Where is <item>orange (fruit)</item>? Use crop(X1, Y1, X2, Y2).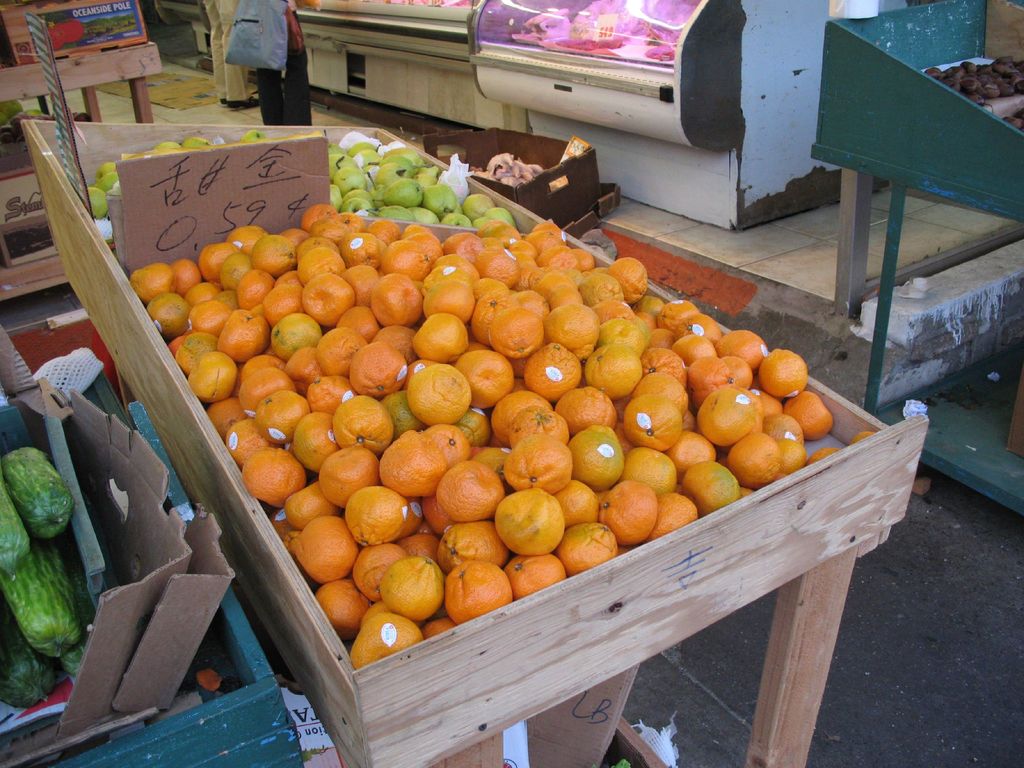
crop(773, 433, 809, 474).
